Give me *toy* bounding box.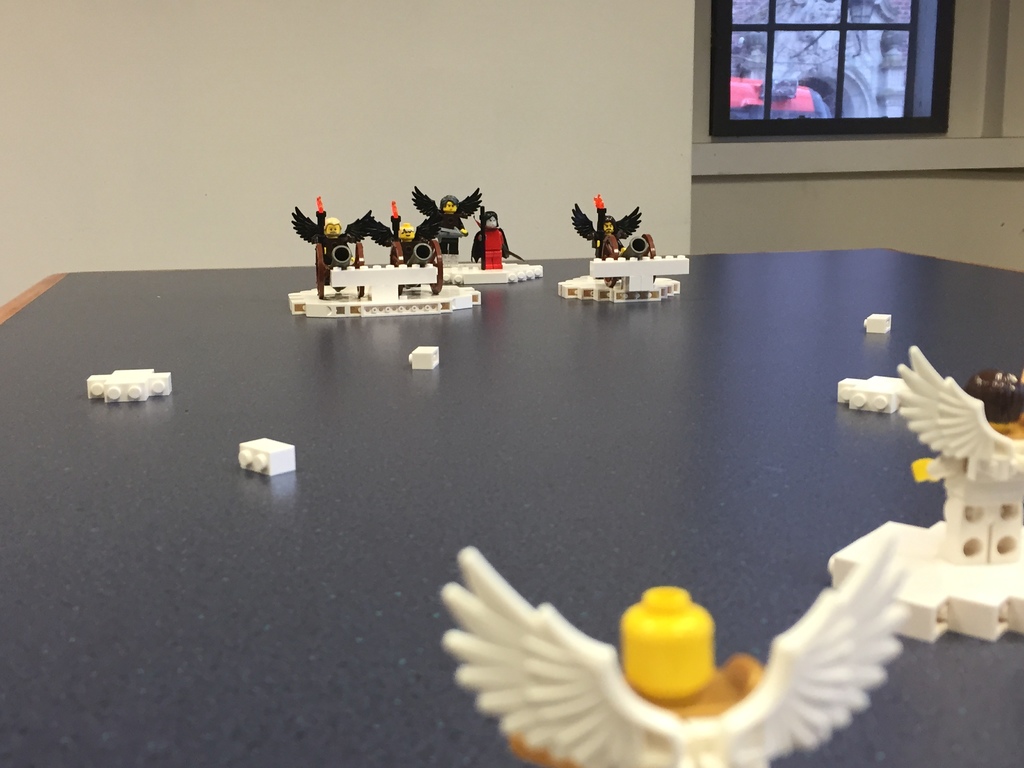
(x1=410, y1=346, x2=445, y2=368).
